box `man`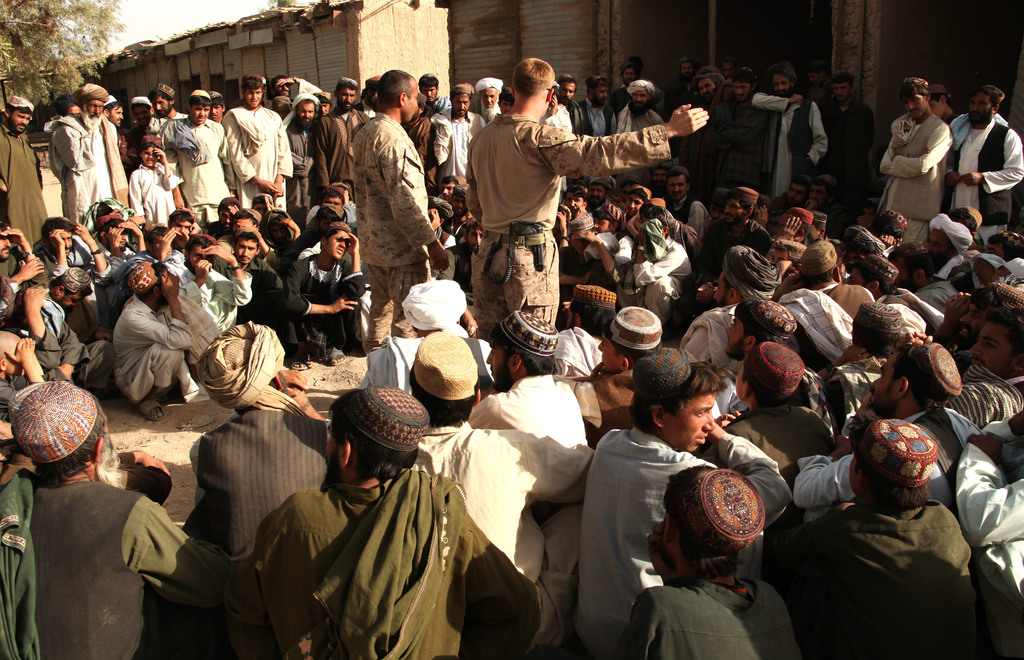
box=[462, 304, 599, 466]
